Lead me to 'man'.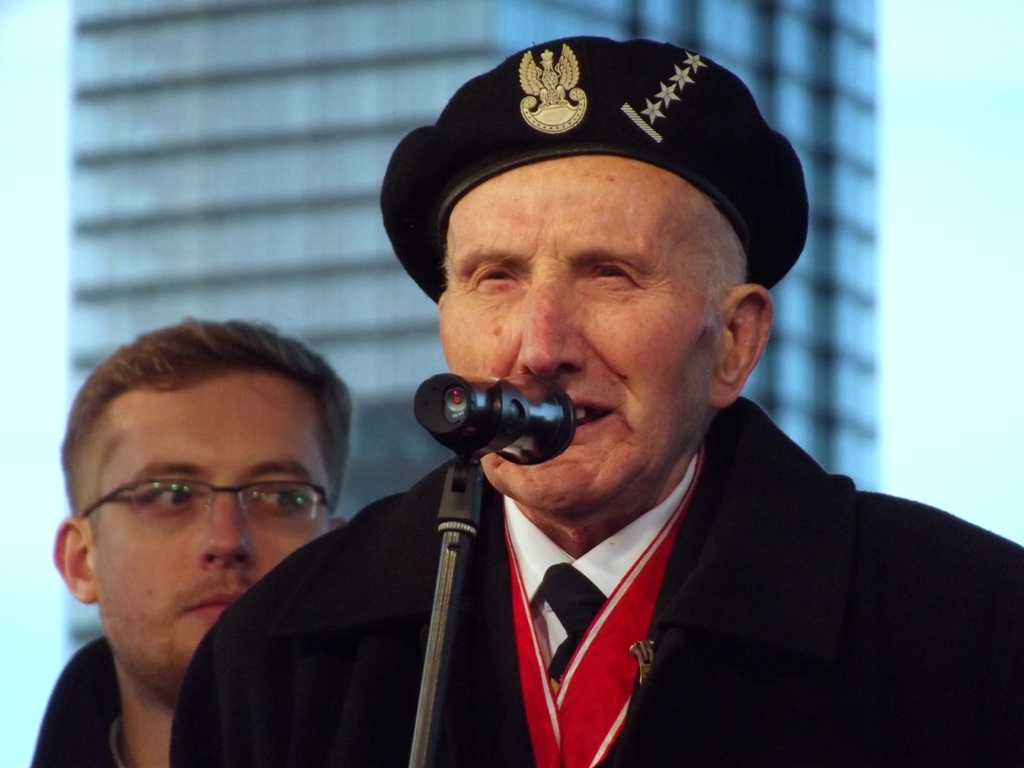
Lead to 30 311 351 767.
